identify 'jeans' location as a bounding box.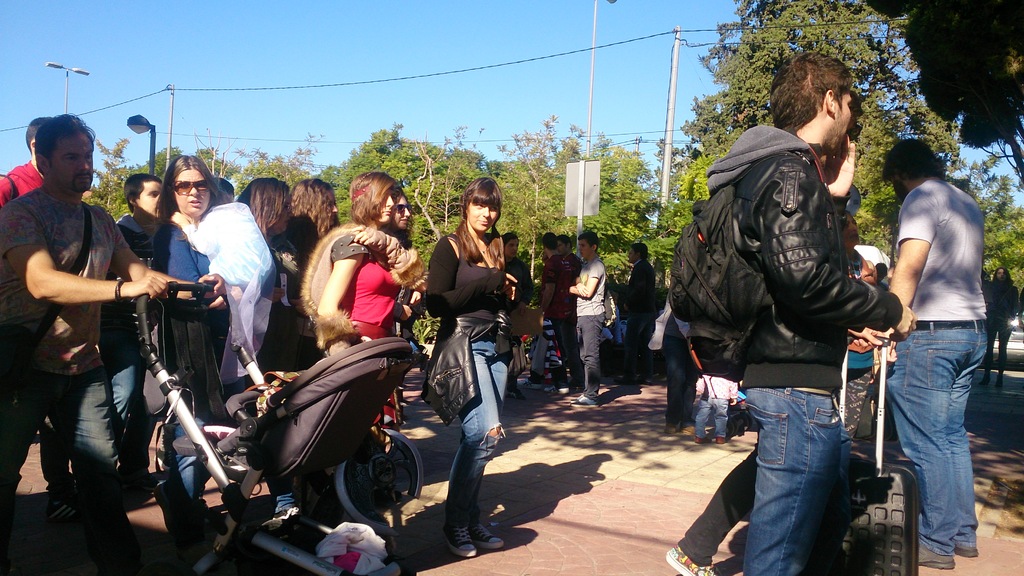
x1=886, y1=319, x2=988, y2=554.
